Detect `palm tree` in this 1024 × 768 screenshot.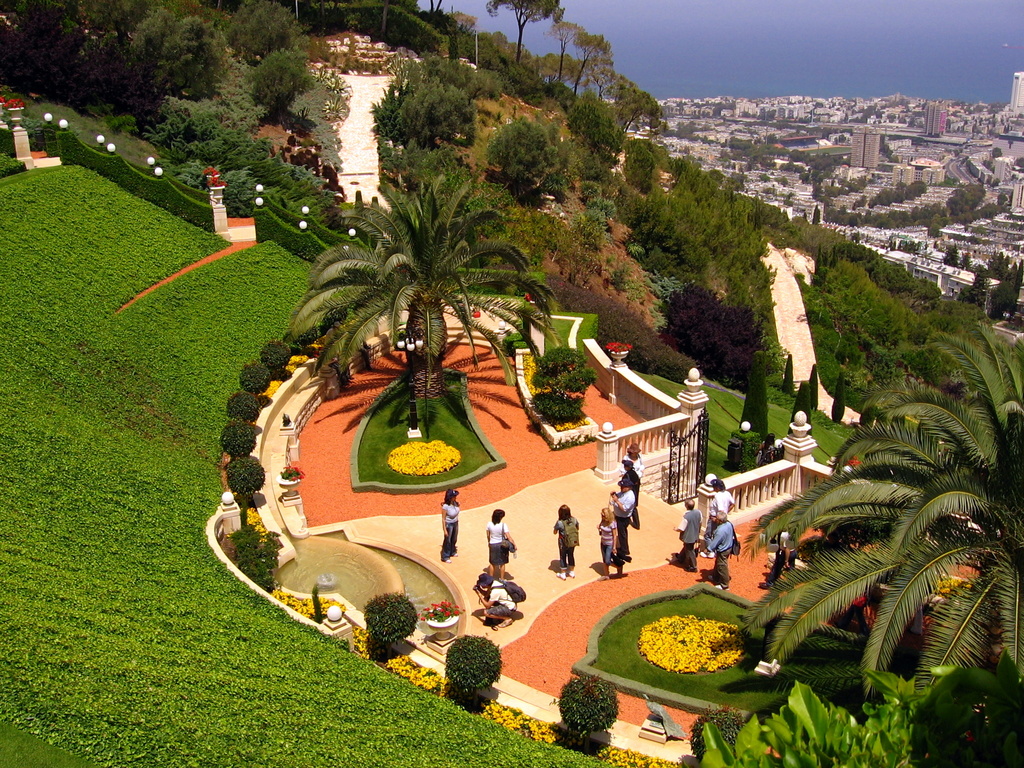
Detection: (x1=626, y1=86, x2=668, y2=155).
